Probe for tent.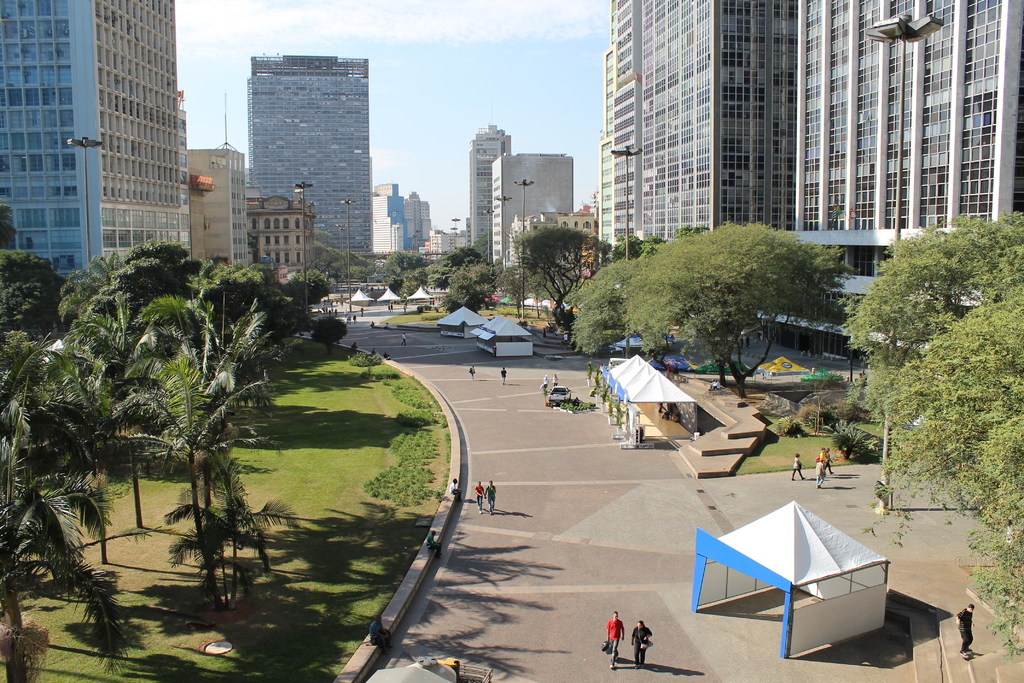
Probe result: Rect(470, 323, 527, 356).
